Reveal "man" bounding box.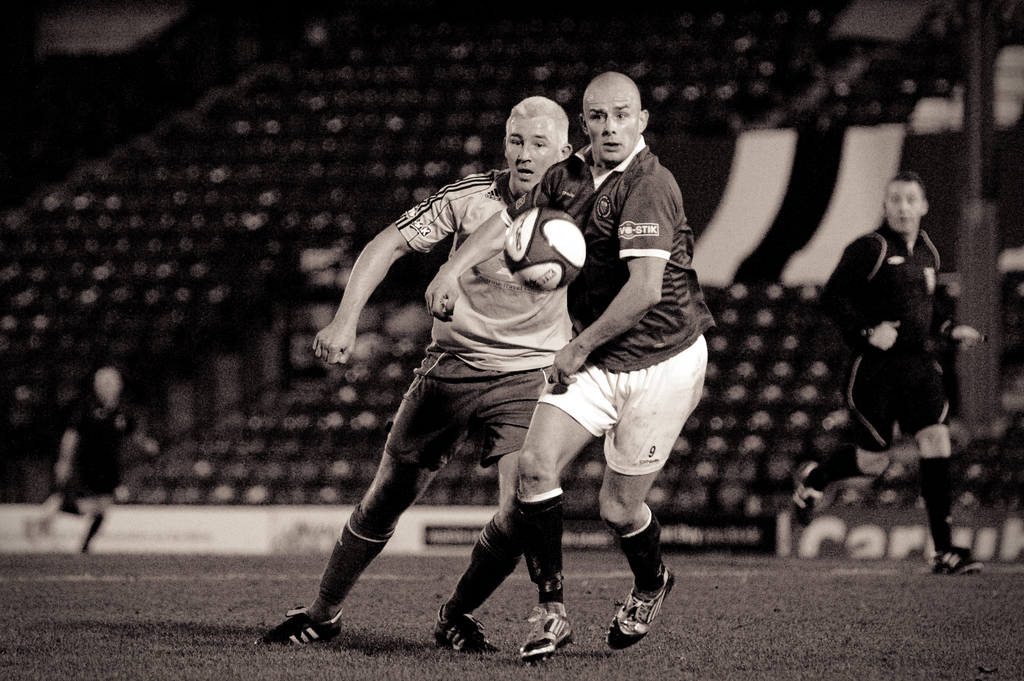
Revealed: 24 367 159 574.
